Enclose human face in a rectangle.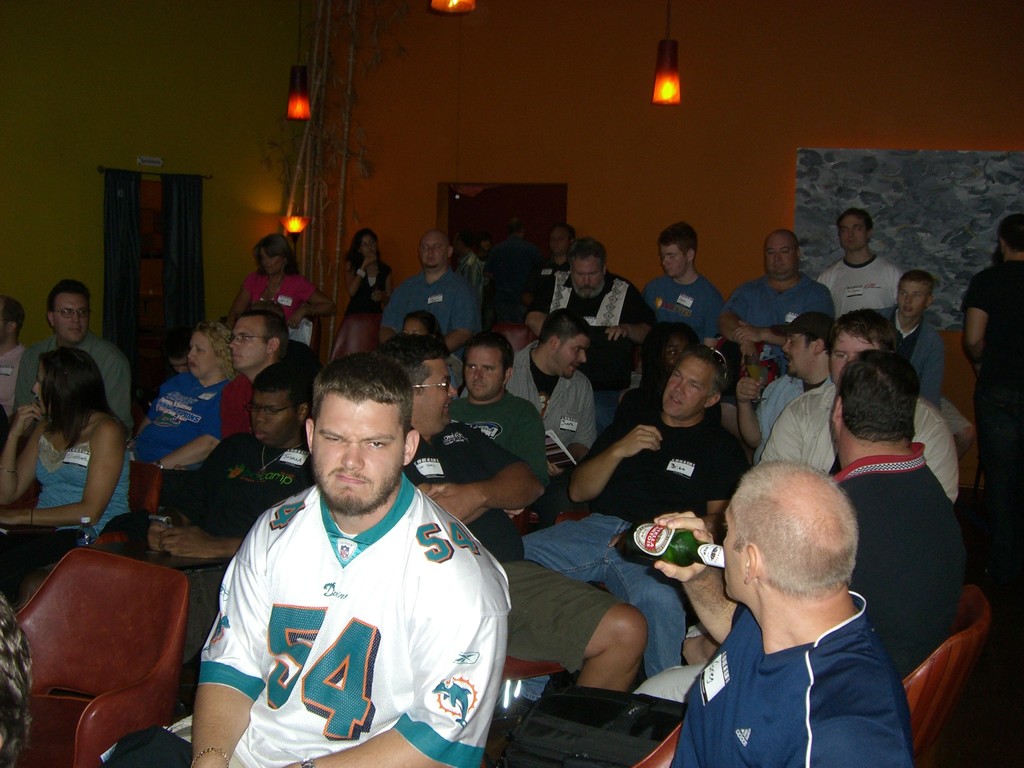
225, 319, 266, 371.
